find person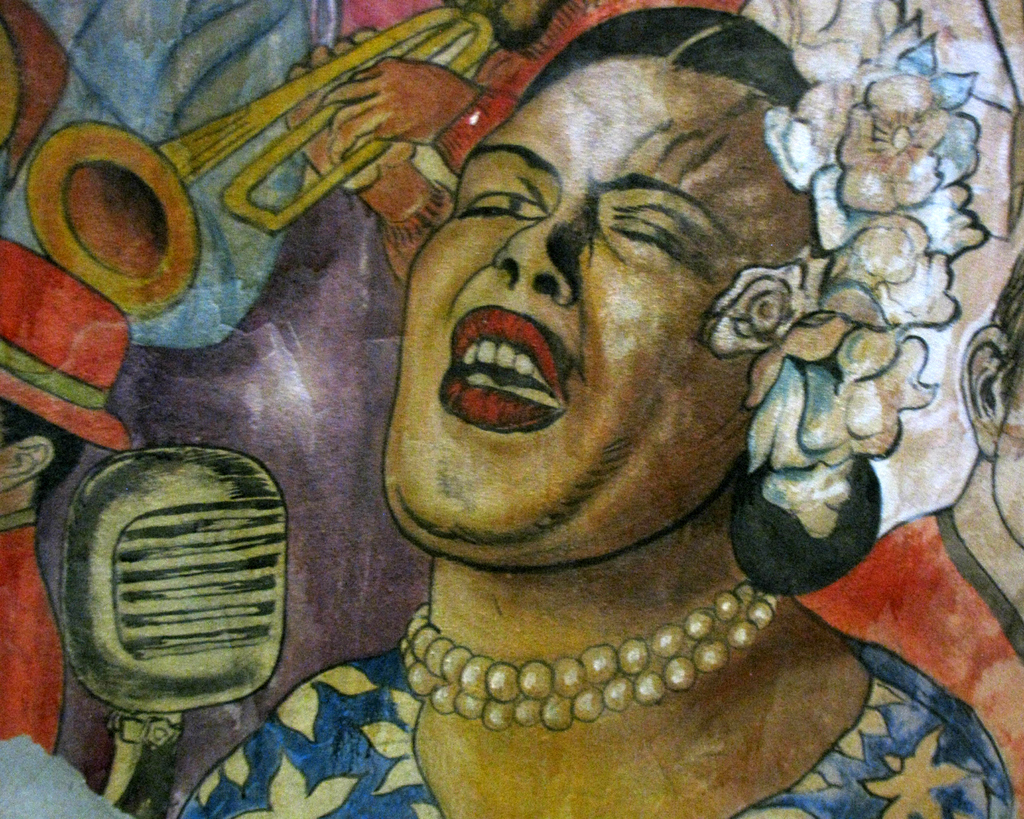
crop(264, 26, 1006, 814)
